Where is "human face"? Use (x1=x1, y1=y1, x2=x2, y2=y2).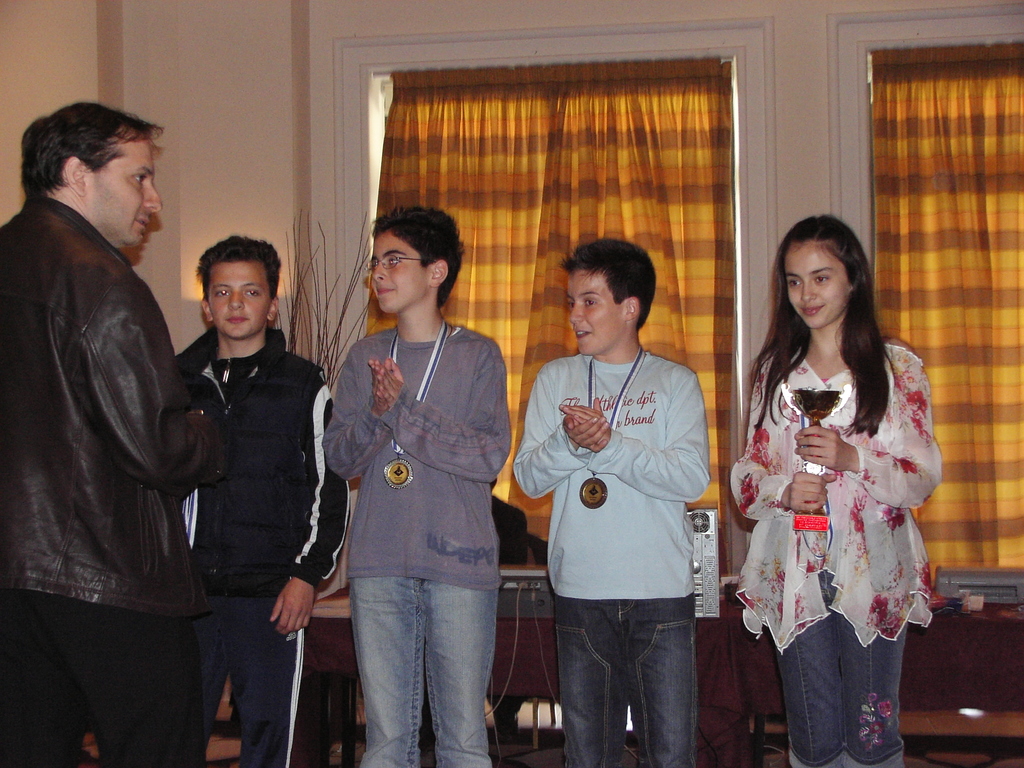
(x1=778, y1=244, x2=855, y2=330).
